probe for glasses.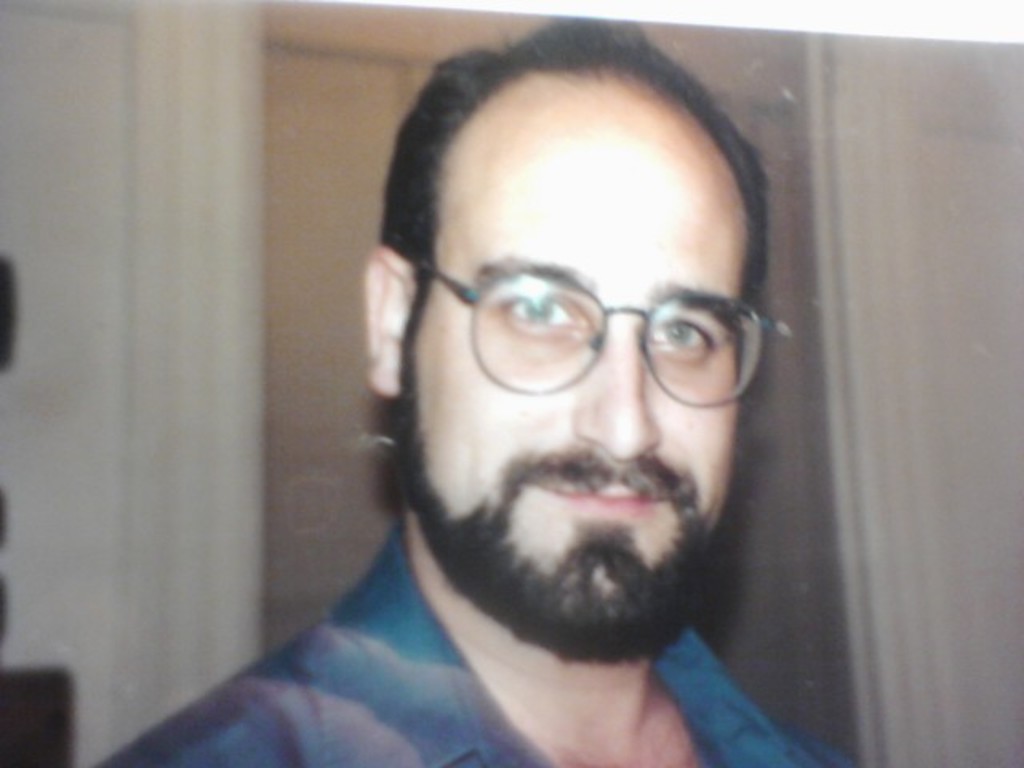
Probe result: detection(406, 253, 771, 418).
